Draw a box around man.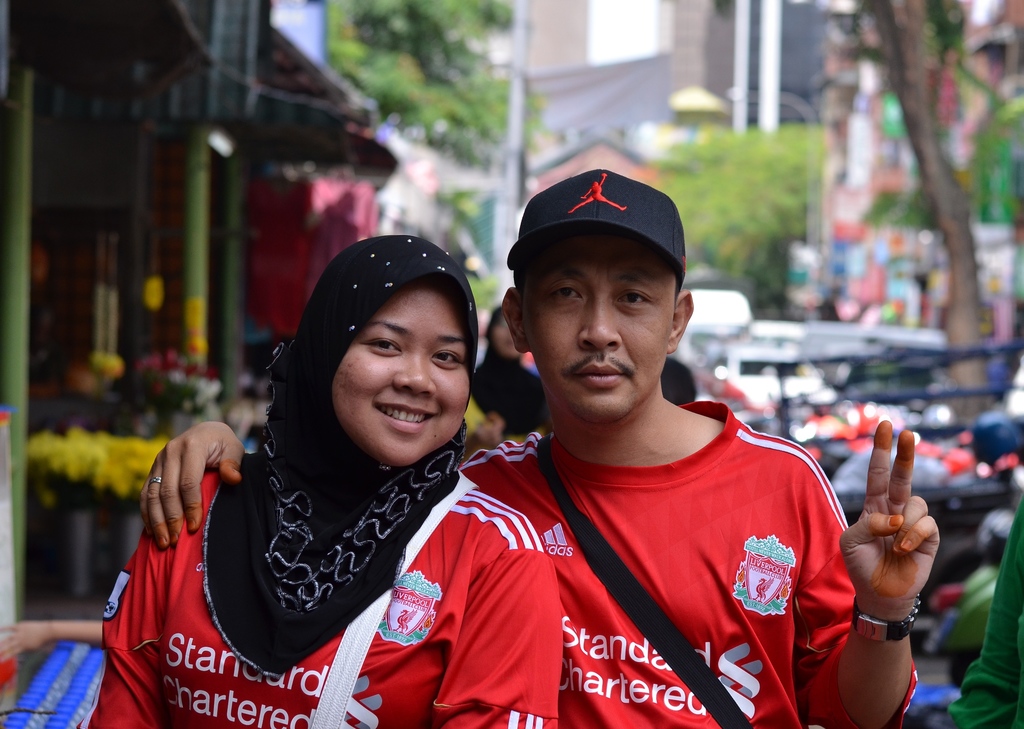
(138, 171, 940, 728).
